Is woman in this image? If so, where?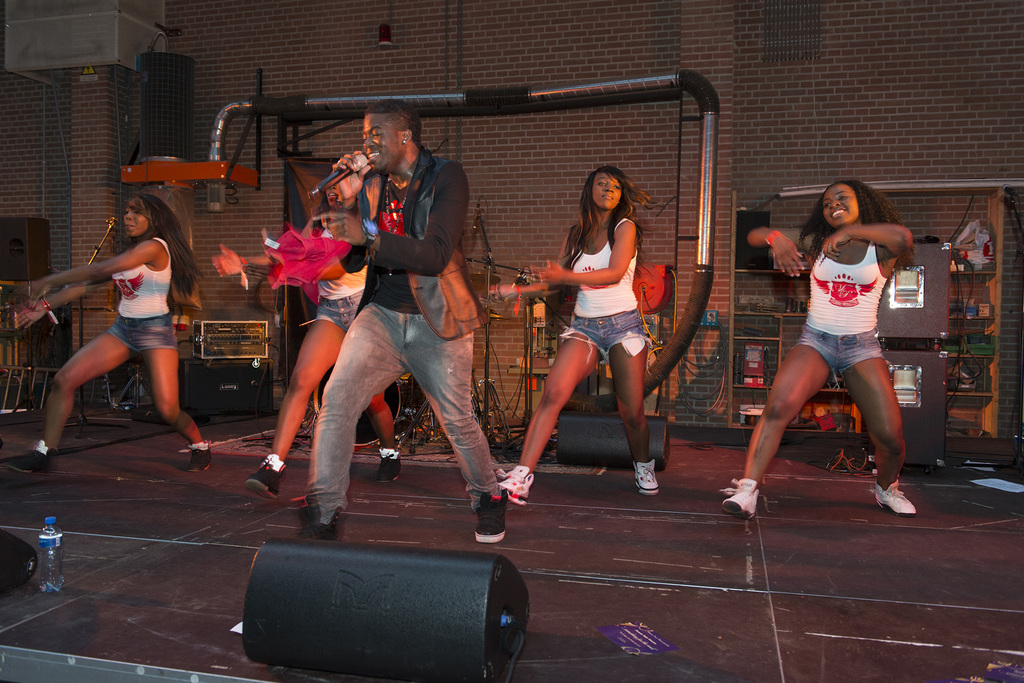
Yes, at rect(210, 166, 400, 493).
